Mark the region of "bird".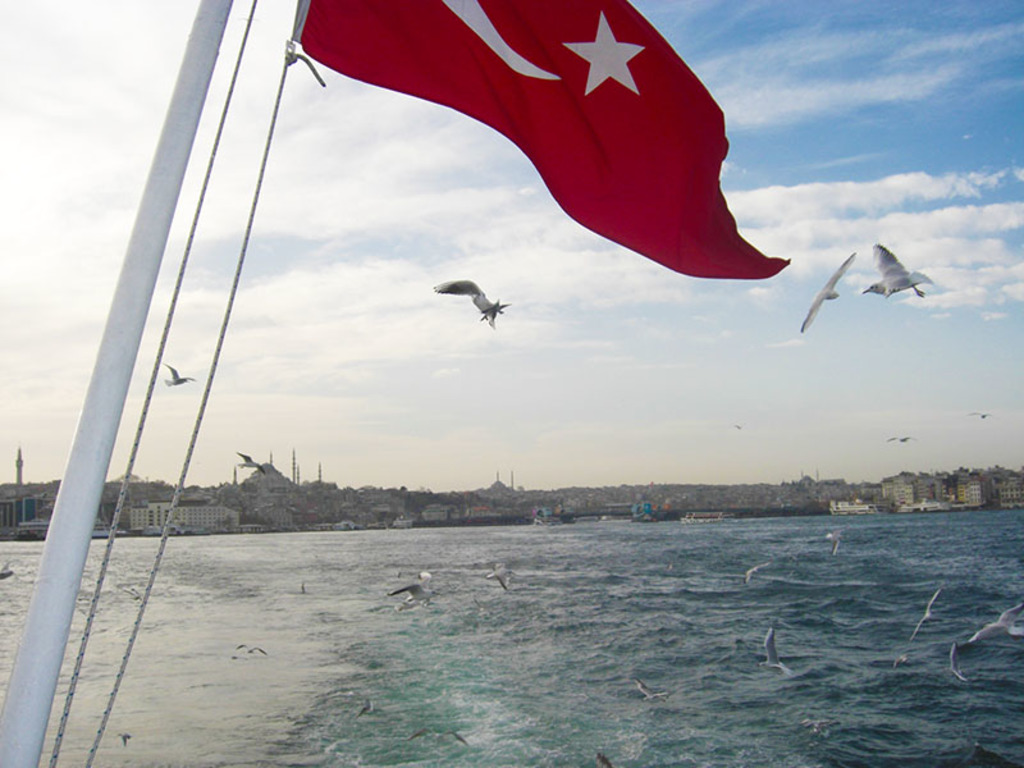
Region: (x1=161, y1=362, x2=197, y2=392).
